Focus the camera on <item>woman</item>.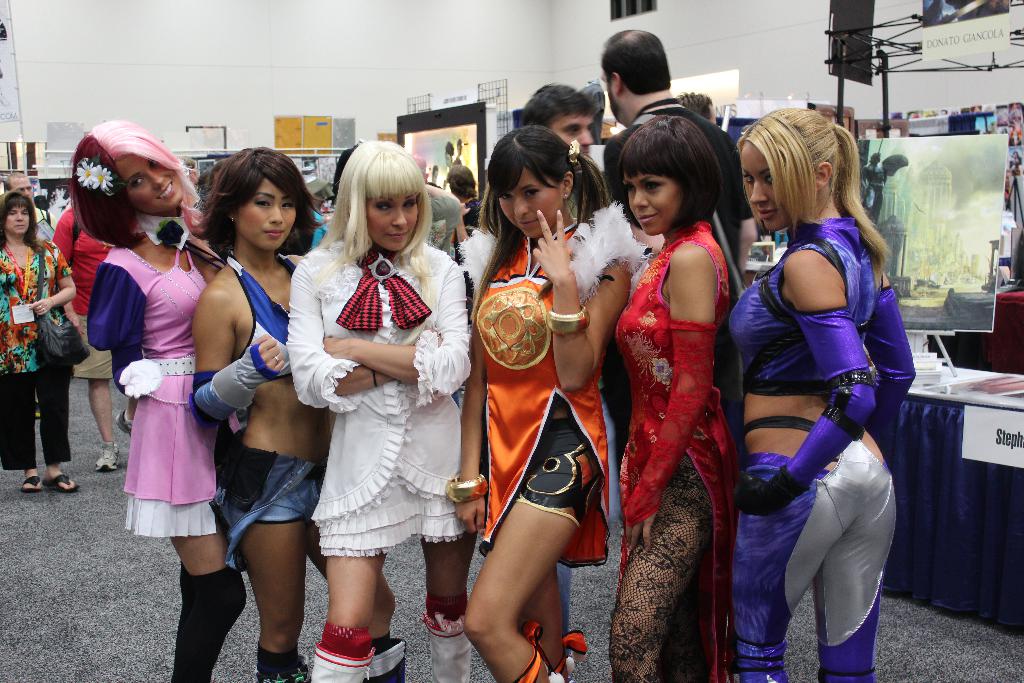
Focus region: crop(717, 110, 918, 682).
